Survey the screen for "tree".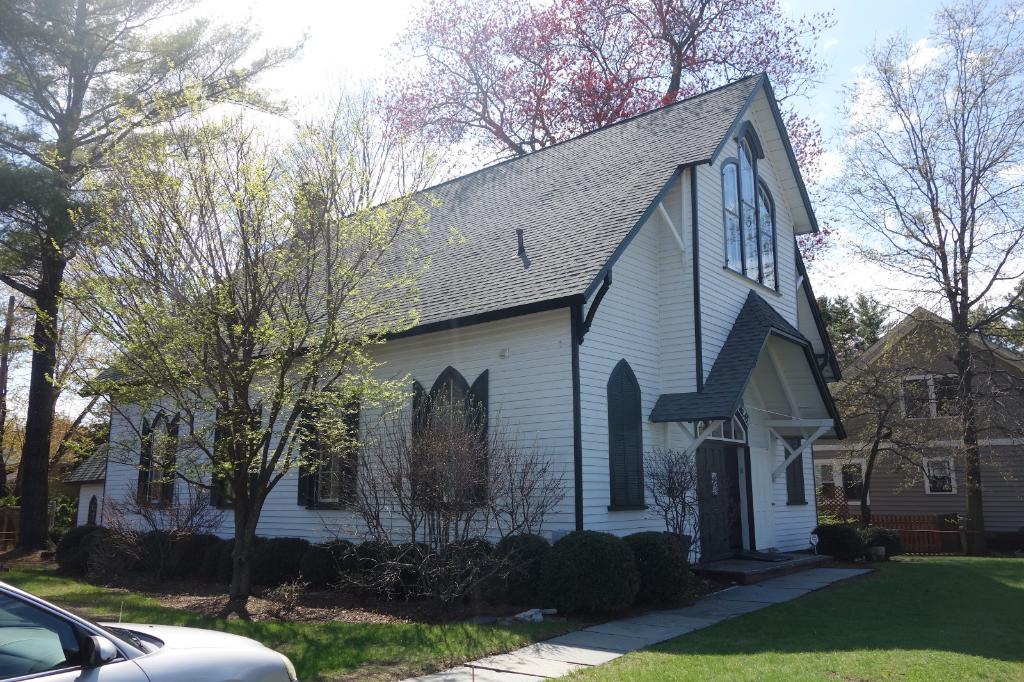
Survey found: BBox(824, 297, 858, 358).
